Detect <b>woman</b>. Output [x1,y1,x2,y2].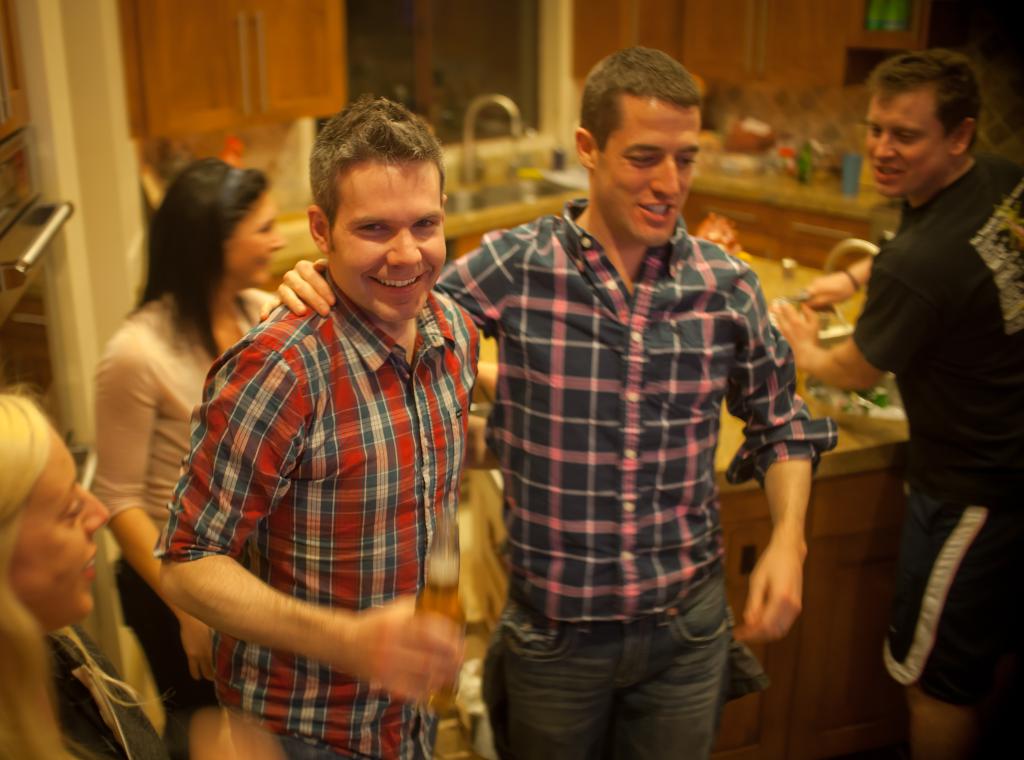
[0,385,166,759].
